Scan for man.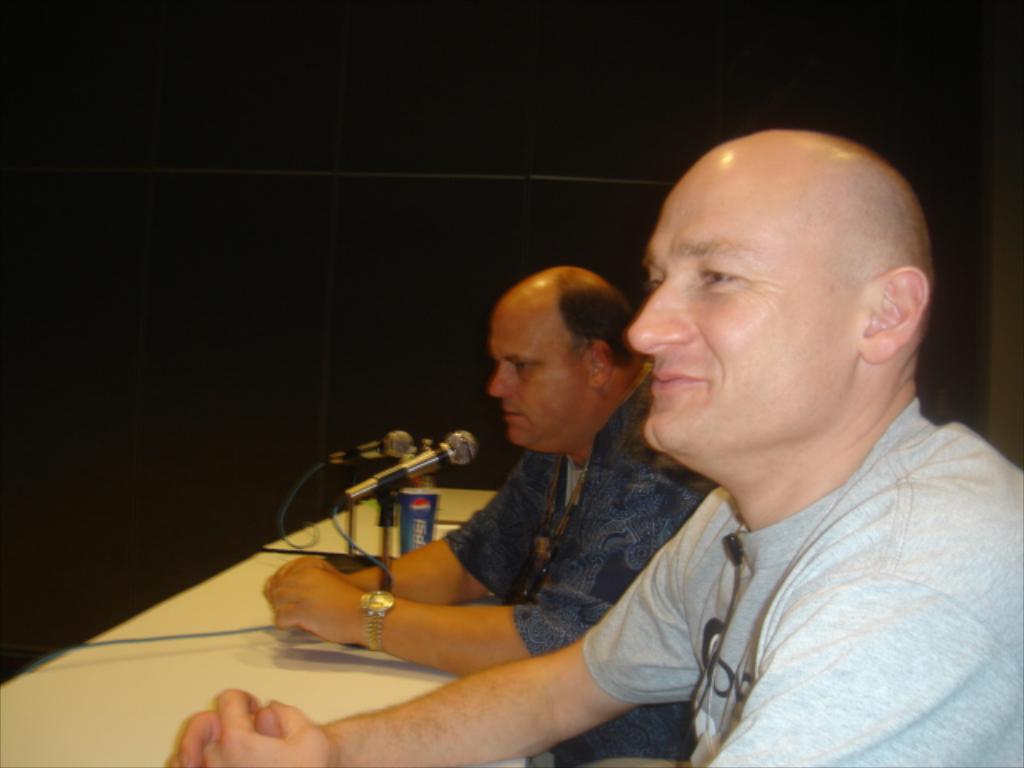
Scan result: l=262, t=262, r=717, b=766.
